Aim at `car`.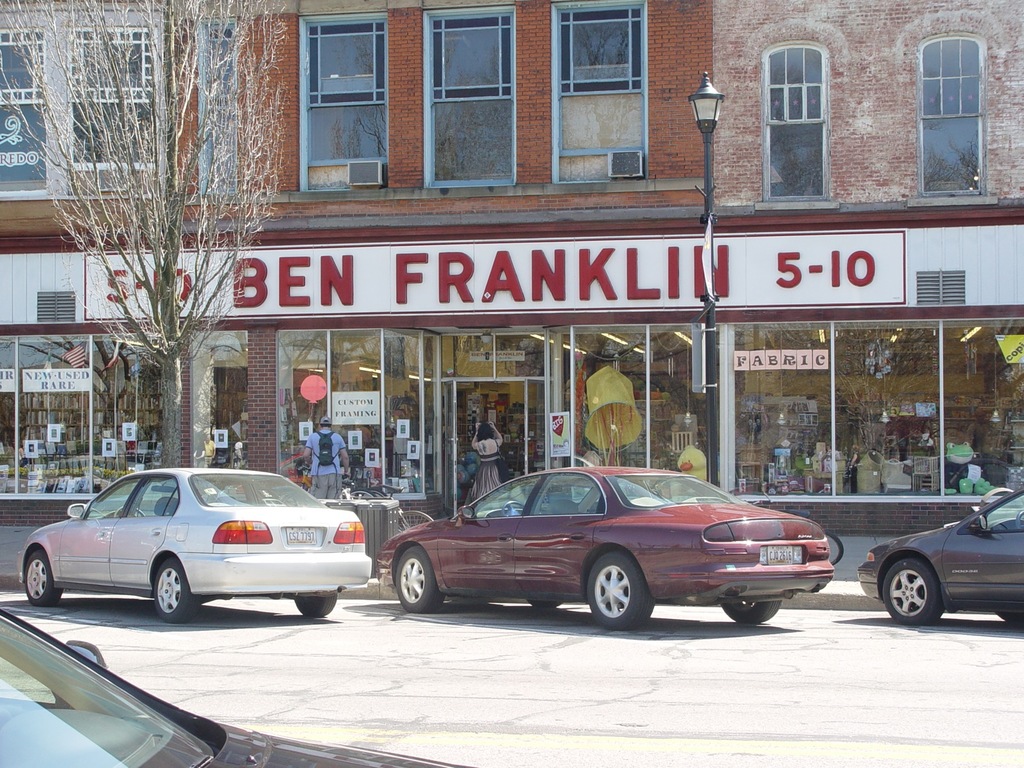
Aimed at left=362, top=469, right=843, bottom=636.
